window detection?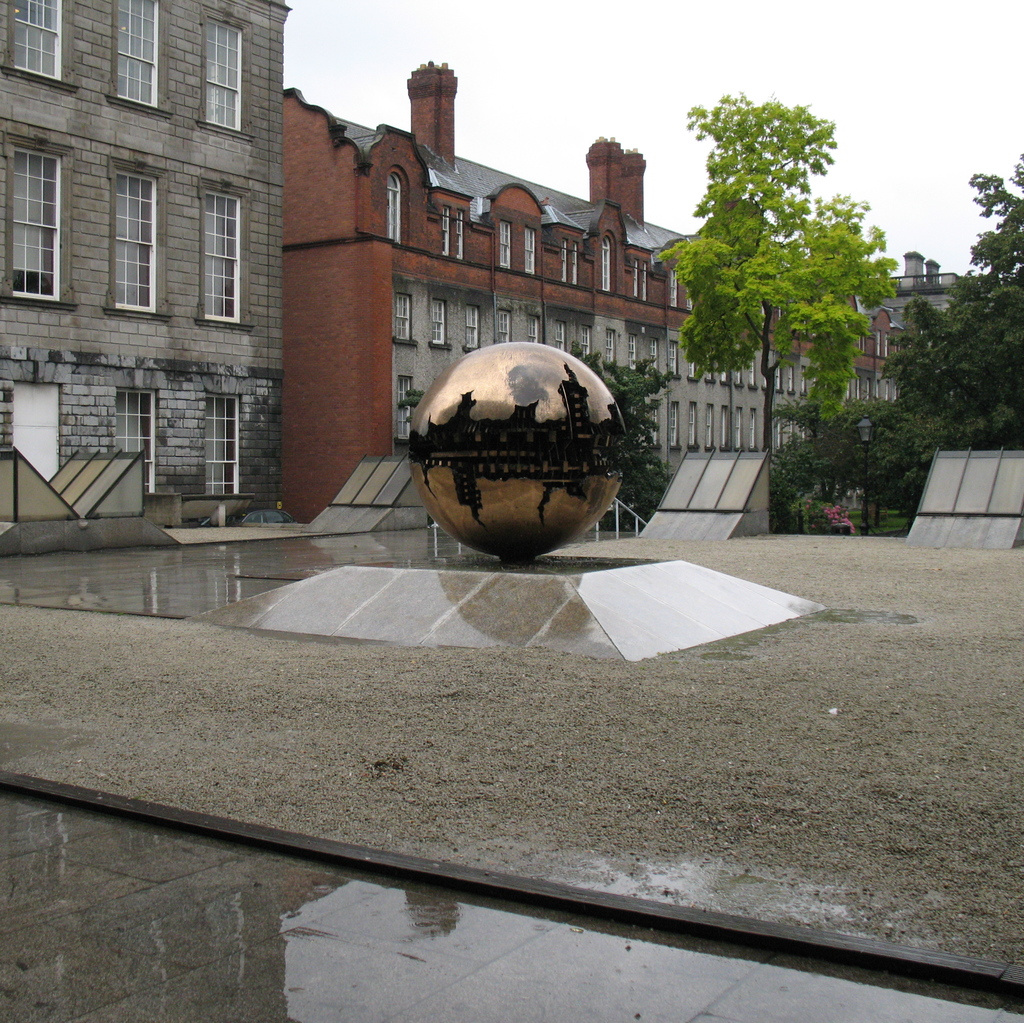
556,321,570,352
